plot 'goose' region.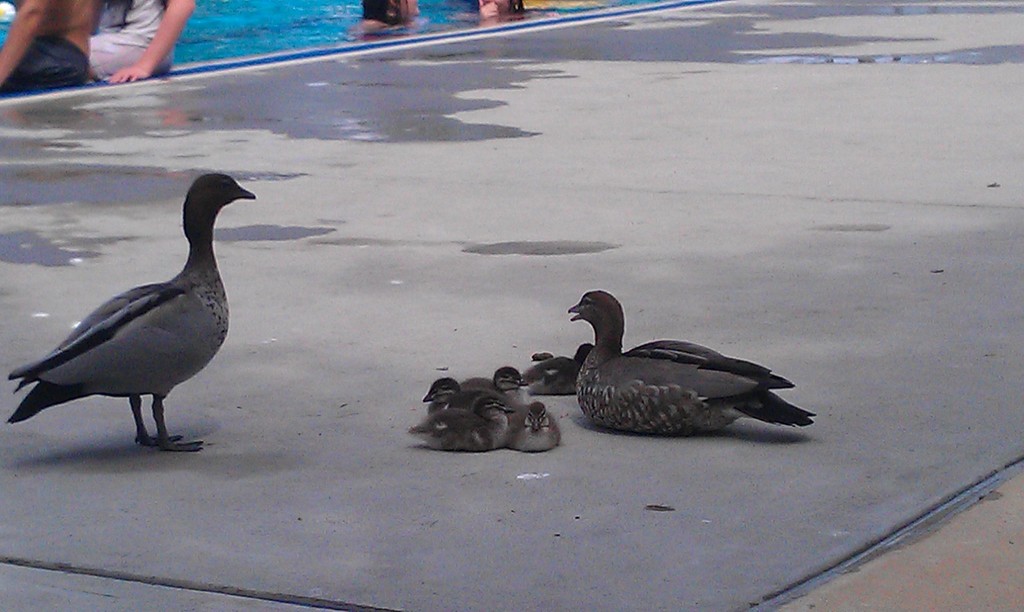
Plotted at select_region(570, 284, 810, 432).
